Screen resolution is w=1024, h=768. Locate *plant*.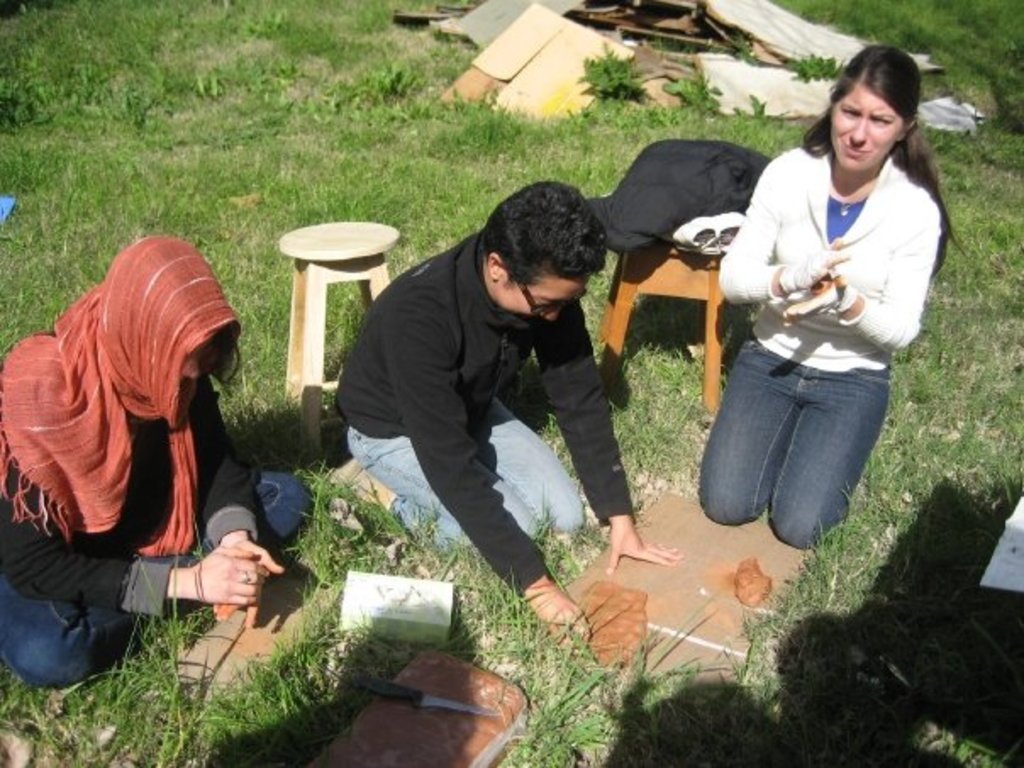
bbox(114, 53, 156, 131).
